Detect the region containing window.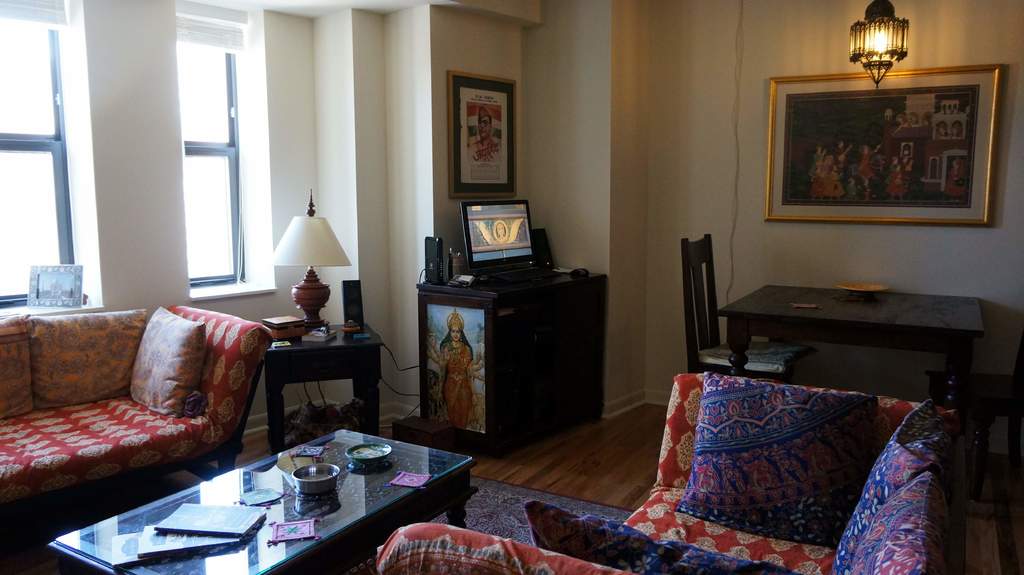
[154,0,257,286].
